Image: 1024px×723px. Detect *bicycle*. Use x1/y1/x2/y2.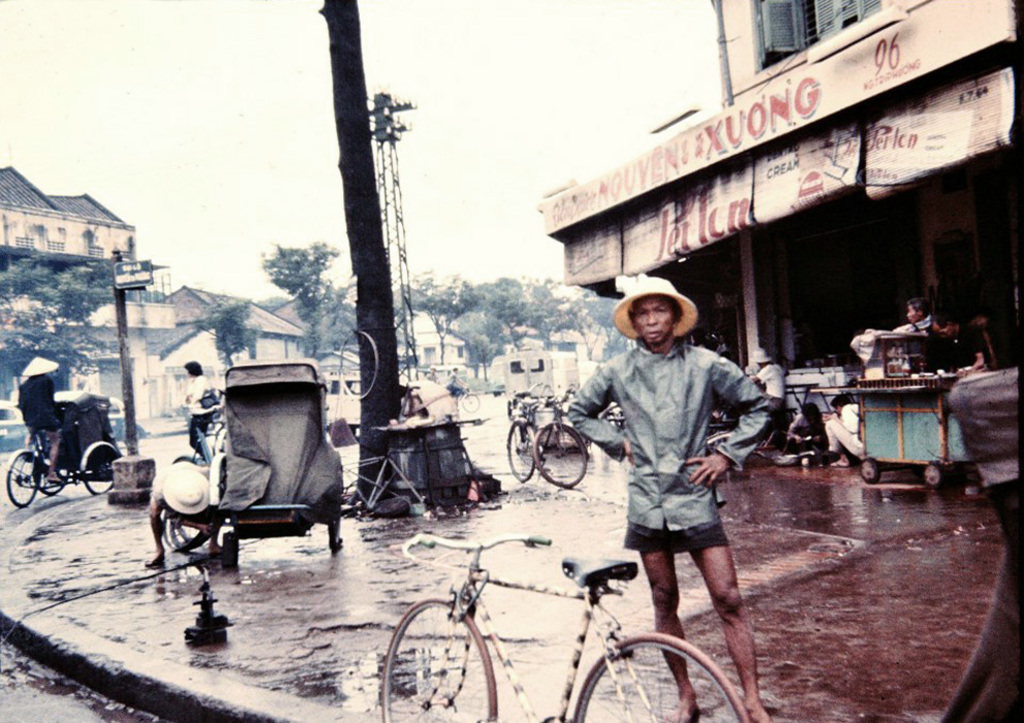
453/383/482/411.
